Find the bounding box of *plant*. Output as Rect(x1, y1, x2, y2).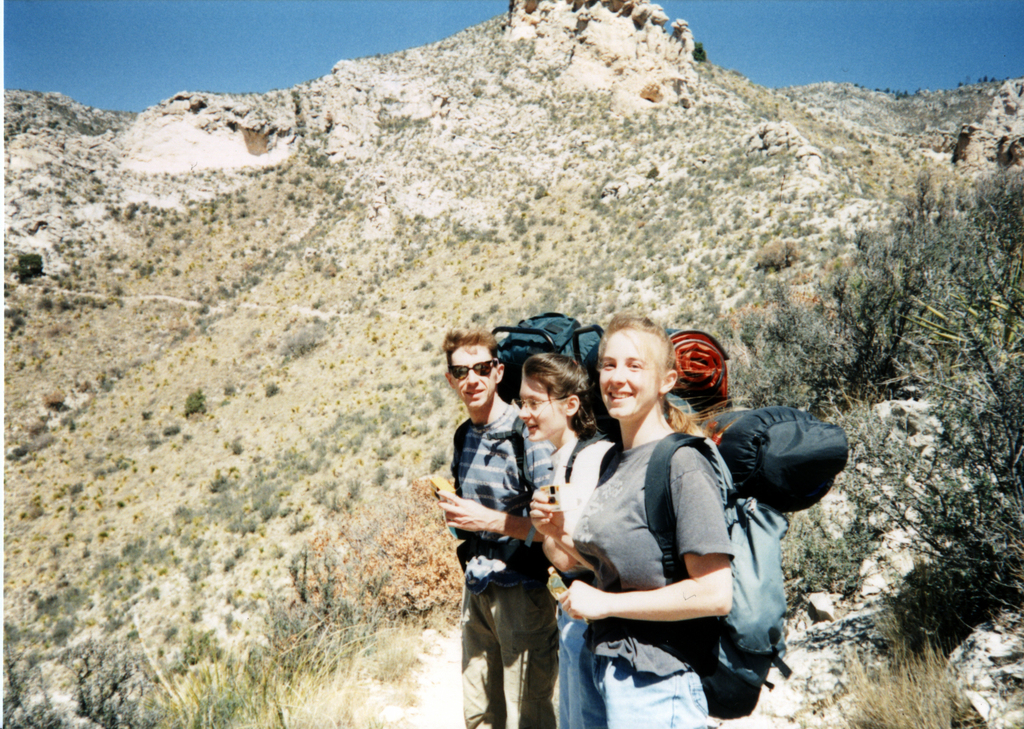
Rect(115, 498, 125, 509).
